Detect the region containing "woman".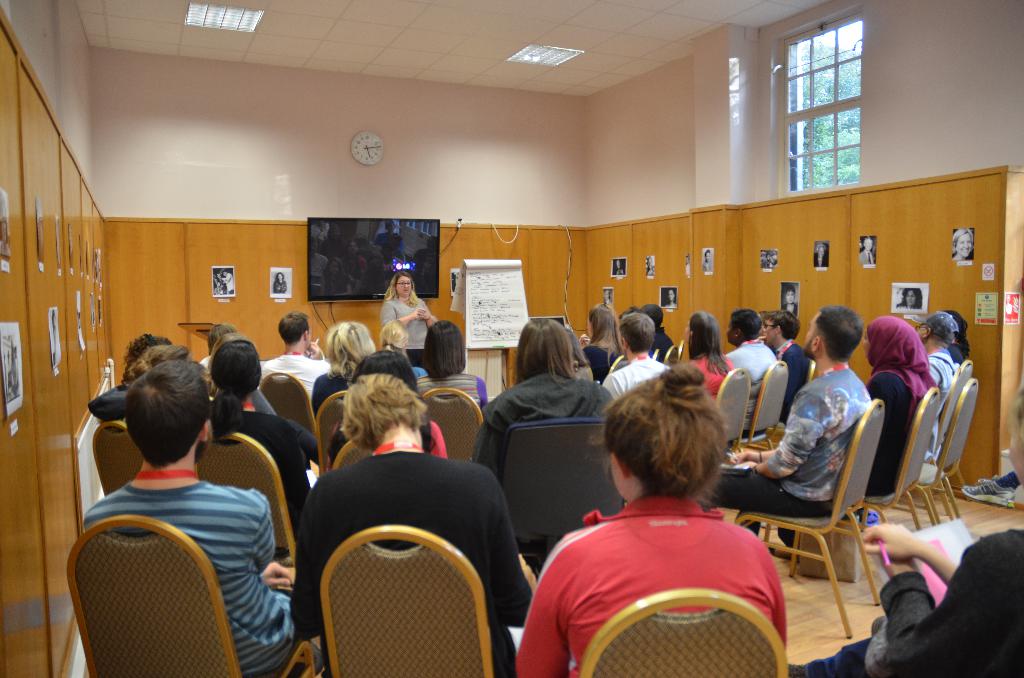
box(198, 339, 316, 523).
